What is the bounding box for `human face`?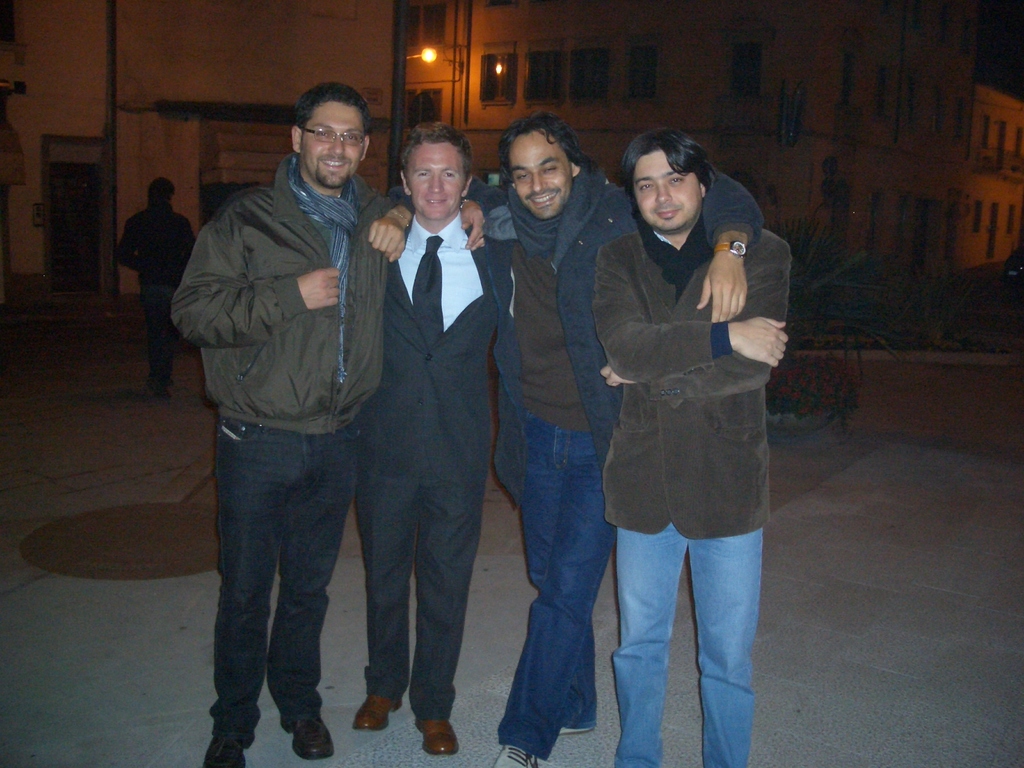
locate(513, 132, 572, 218).
